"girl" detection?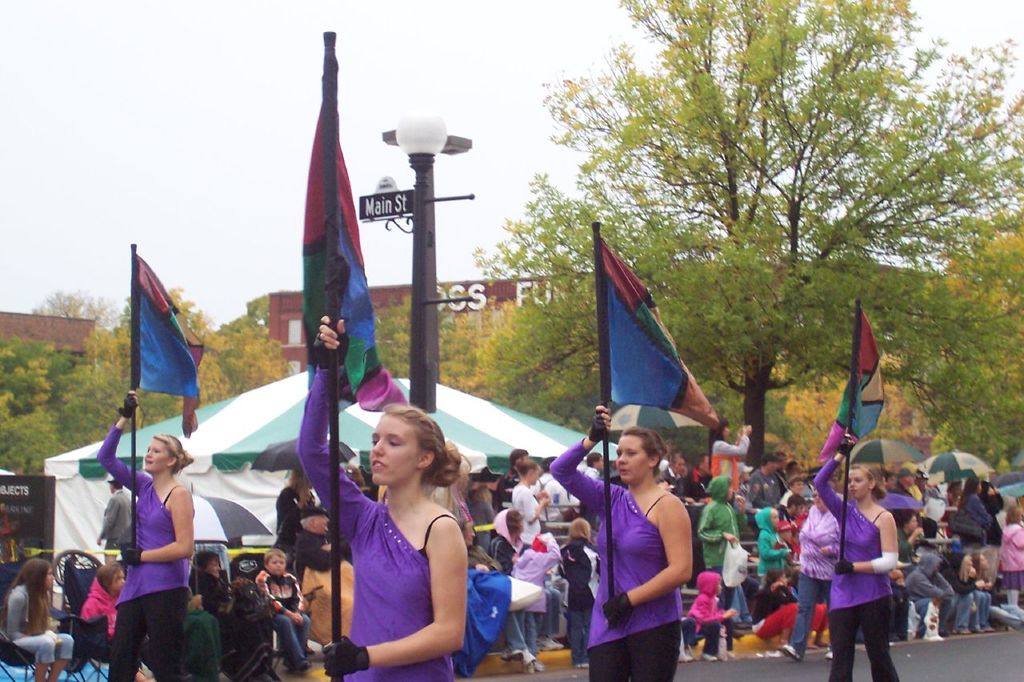
locate(80, 557, 149, 680)
